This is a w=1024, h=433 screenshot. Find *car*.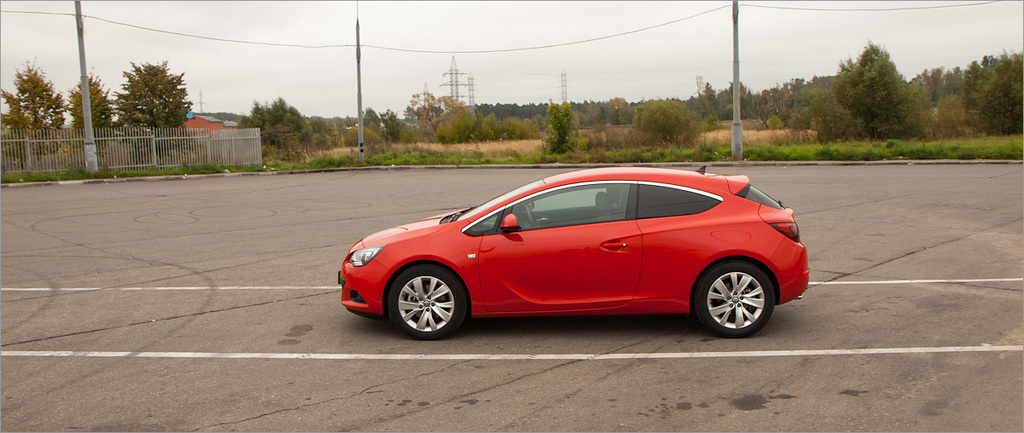
Bounding box: bbox=(335, 163, 808, 339).
